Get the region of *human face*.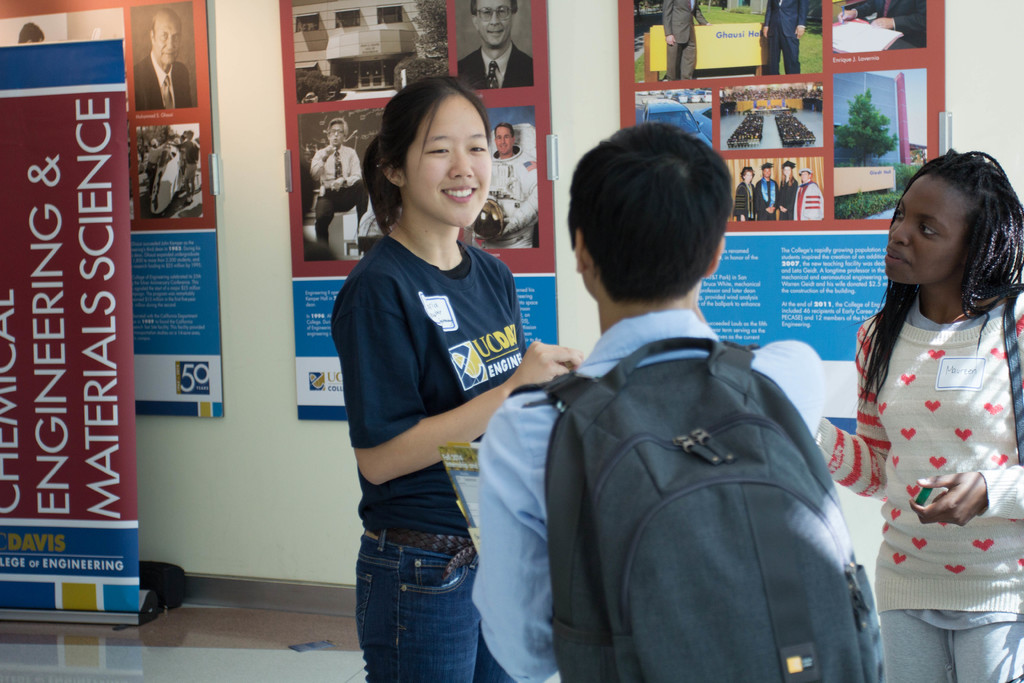
<region>475, 0, 514, 54</region>.
